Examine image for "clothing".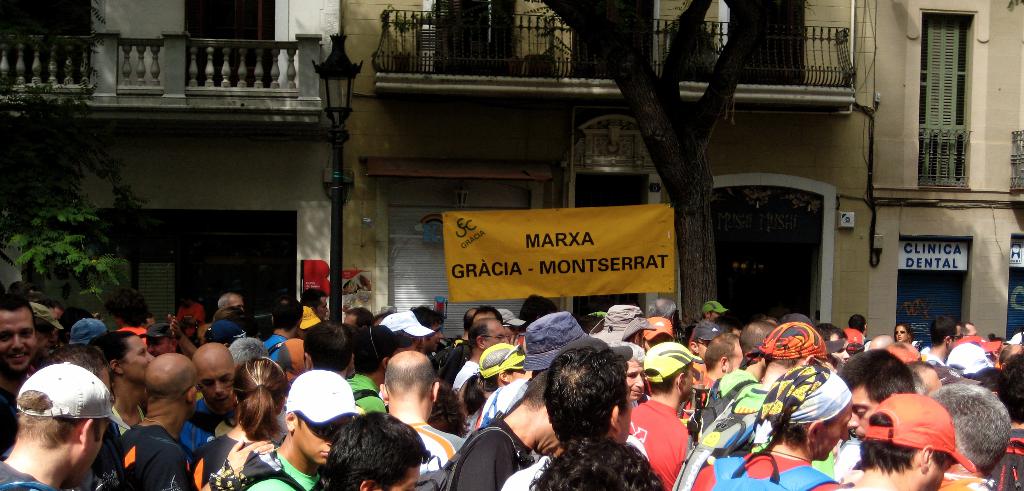
Examination result: l=690, t=451, r=840, b=490.
